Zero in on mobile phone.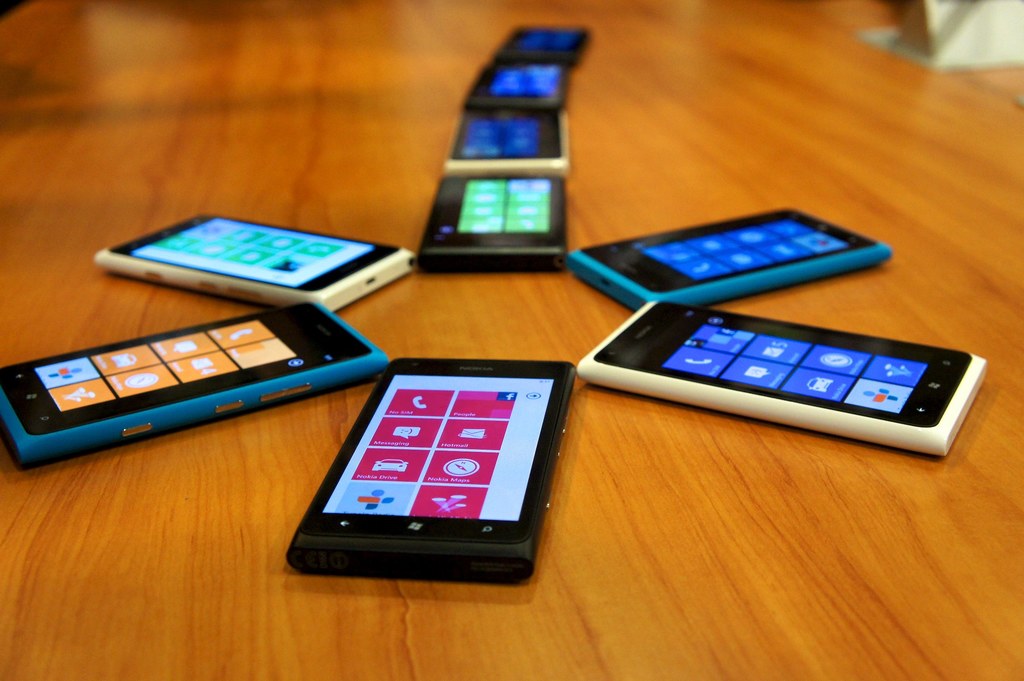
Zeroed in: x1=282, y1=356, x2=579, y2=584.
